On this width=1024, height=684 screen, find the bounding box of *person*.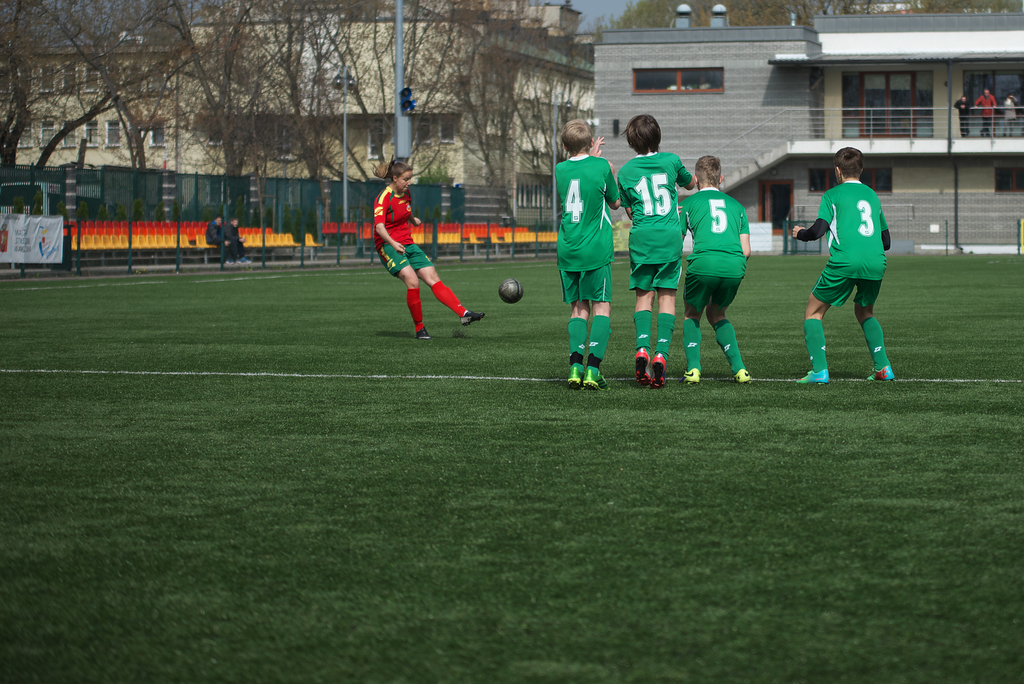
Bounding box: (224,212,254,259).
